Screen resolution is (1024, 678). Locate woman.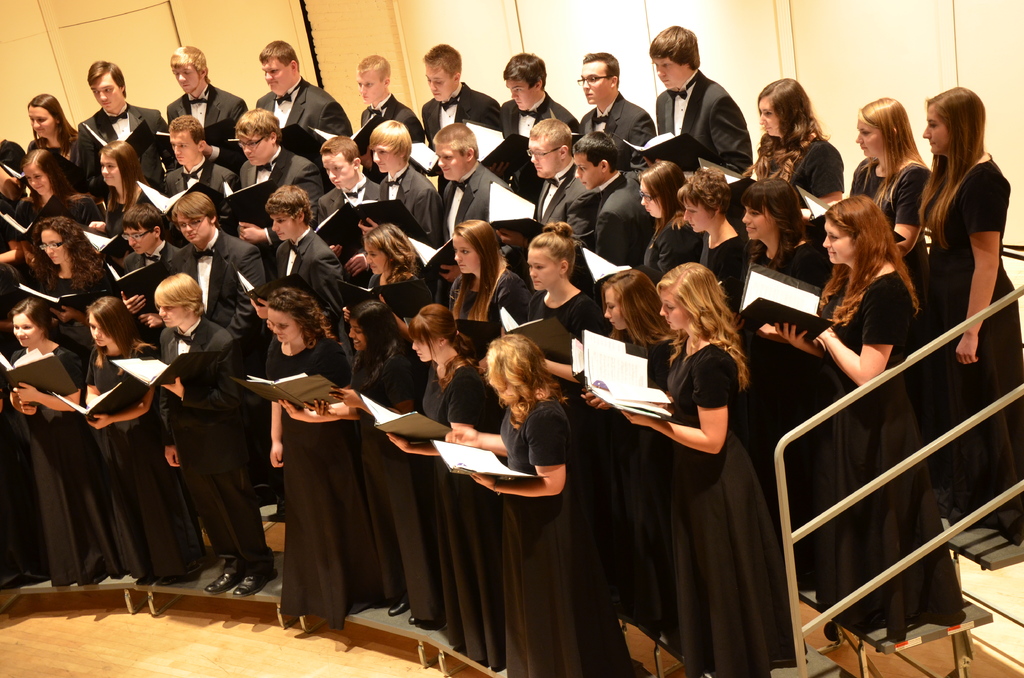
(x1=0, y1=296, x2=90, y2=585).
